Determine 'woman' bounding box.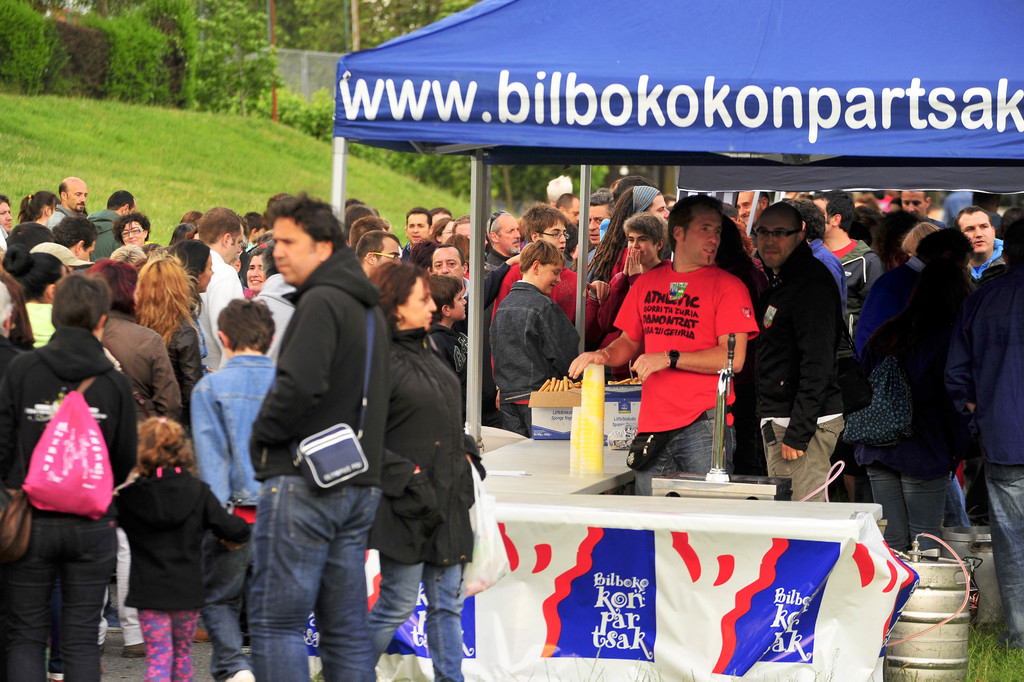
Determined: <bbox>1, 243, 72, 348</bbox>.
